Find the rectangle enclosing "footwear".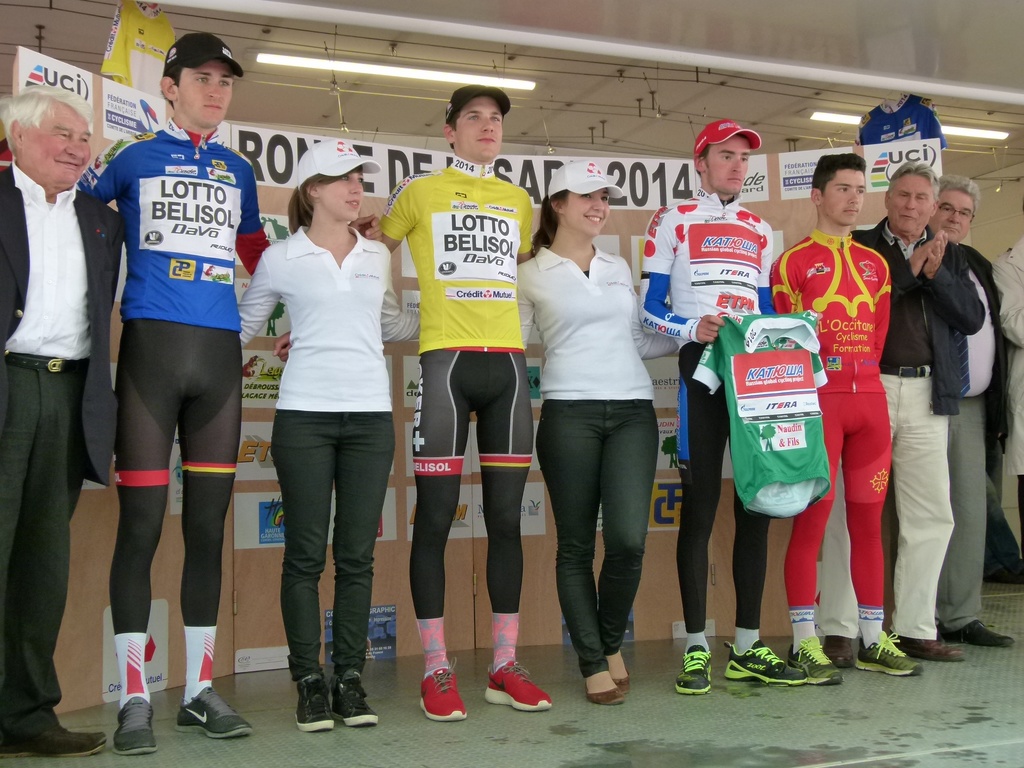
region(669, 643, 715, 696).
